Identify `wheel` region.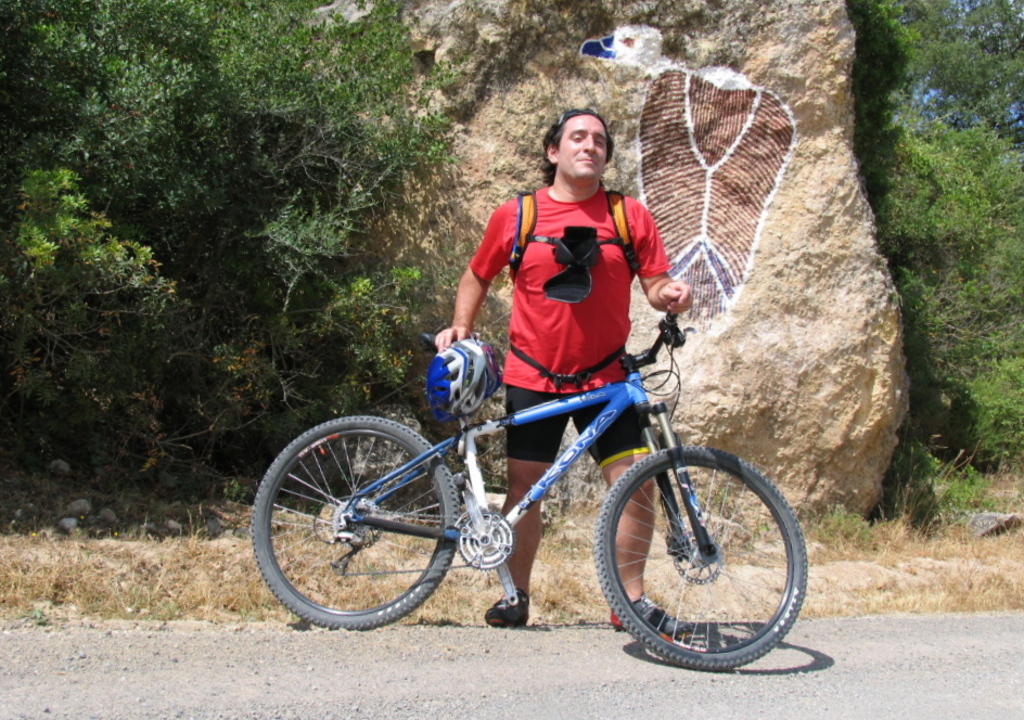
Region: l=597, t=445, r=805, b=669.
